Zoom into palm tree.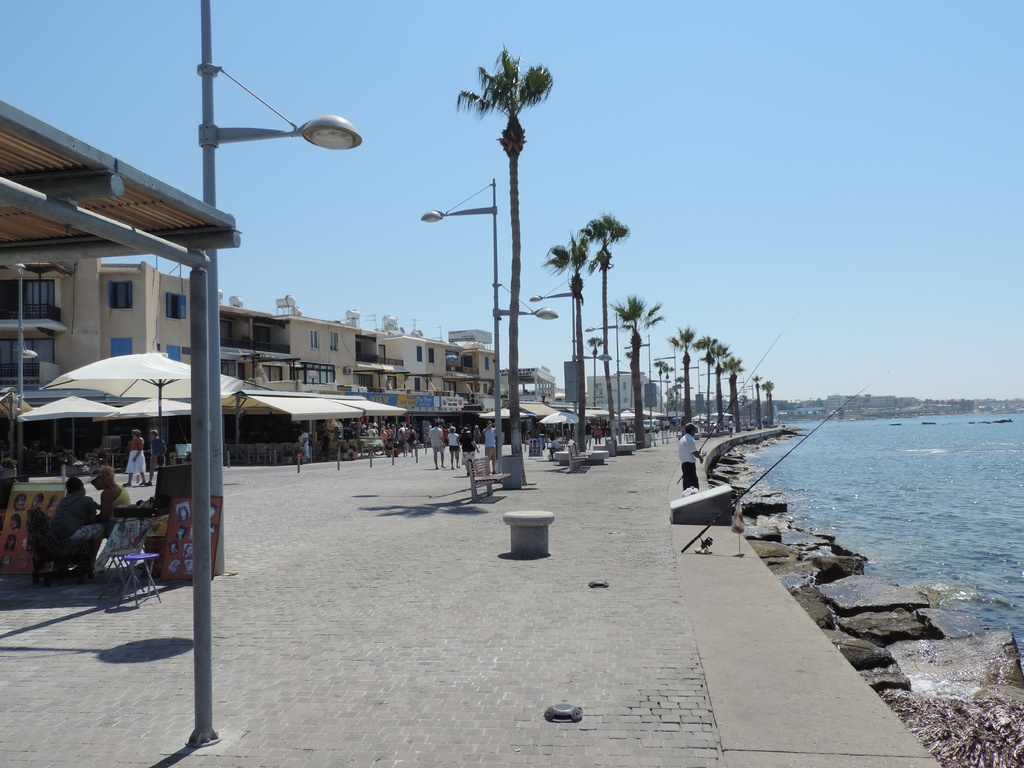
Zoom target: crop(544, 230, 588, 430).
